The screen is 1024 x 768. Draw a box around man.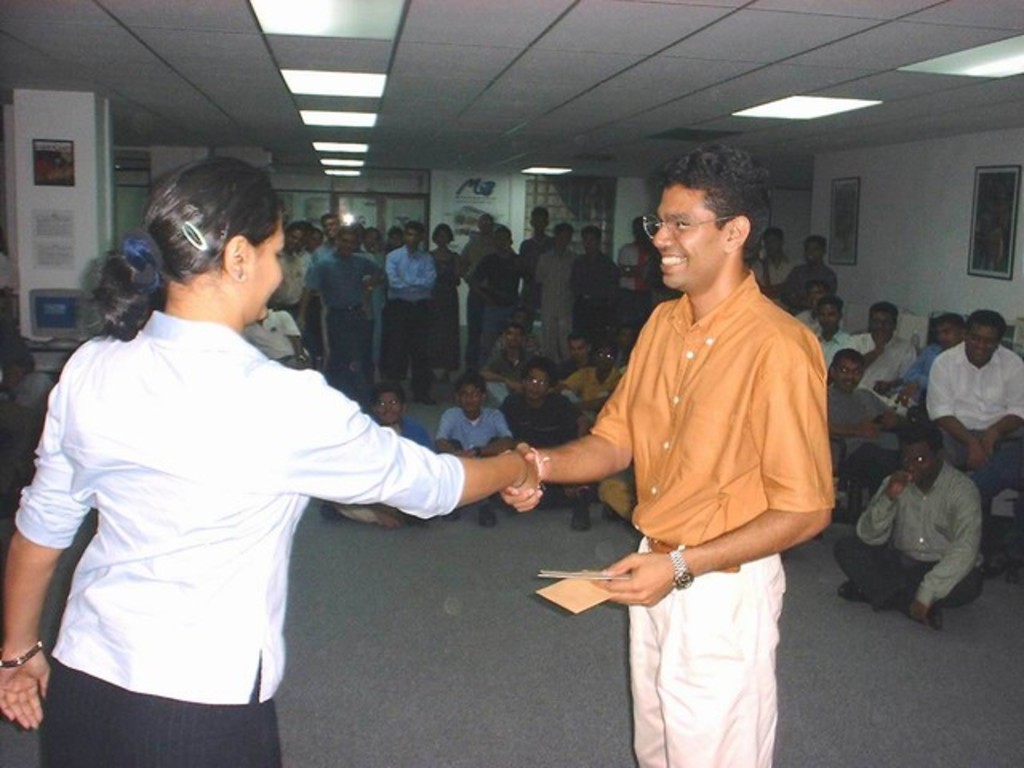
(left=840, top=301, right=922, bottom=397).
